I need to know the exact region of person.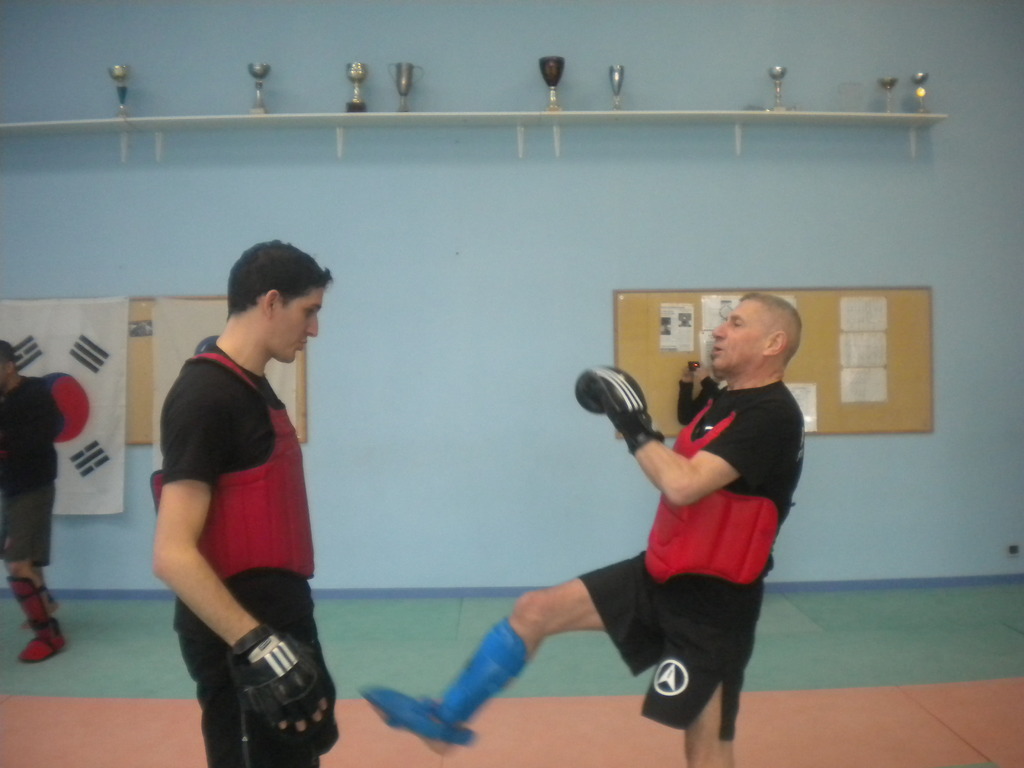
Region: bbox(0, 340, 74, 662).
